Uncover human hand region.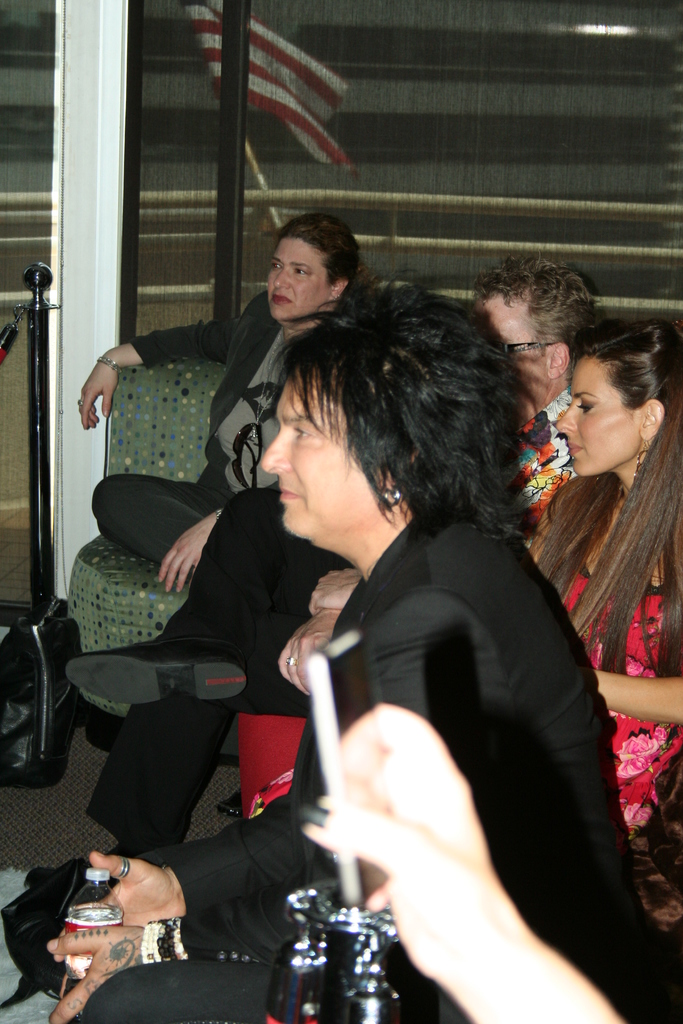
Uncovered: 322:701:520:981.
